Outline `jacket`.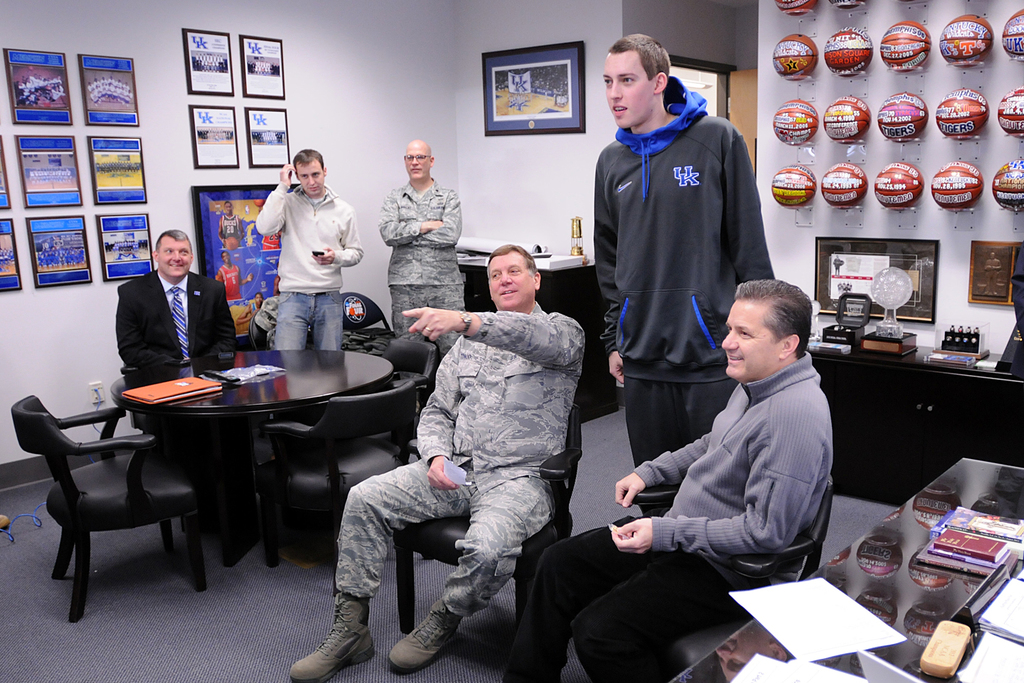
Outline: 117 268 237 362.
